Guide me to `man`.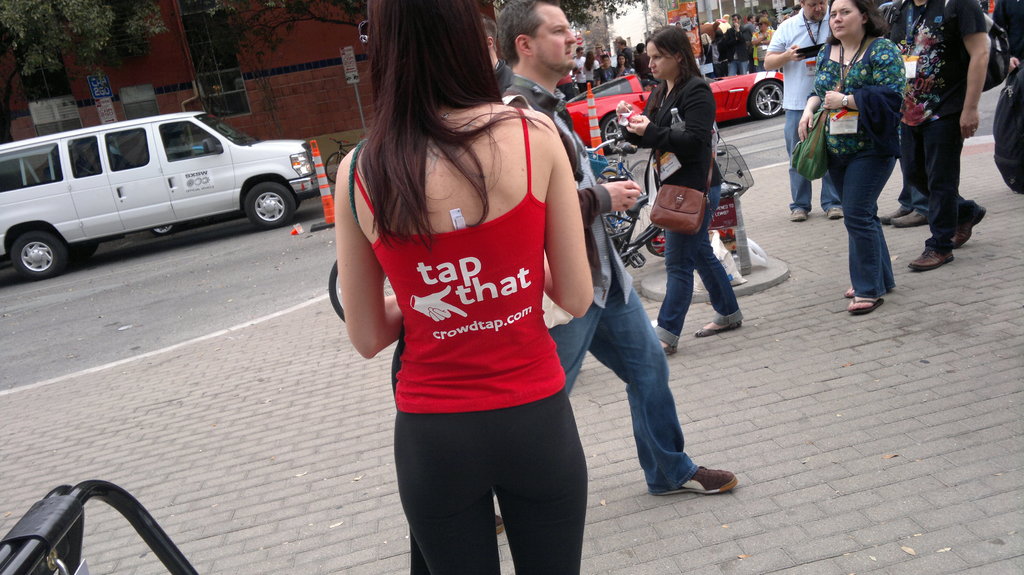
Guidance: bbox(747, 15, 754, 34).
